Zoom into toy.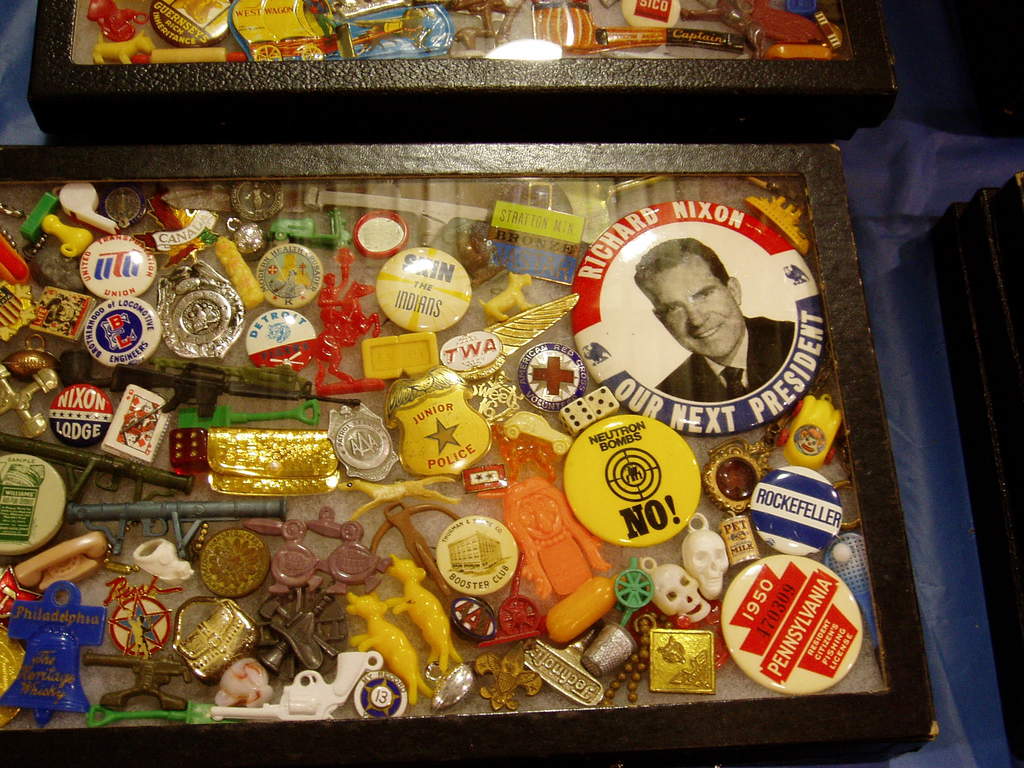
Zoom target: 58 180 119 233.
